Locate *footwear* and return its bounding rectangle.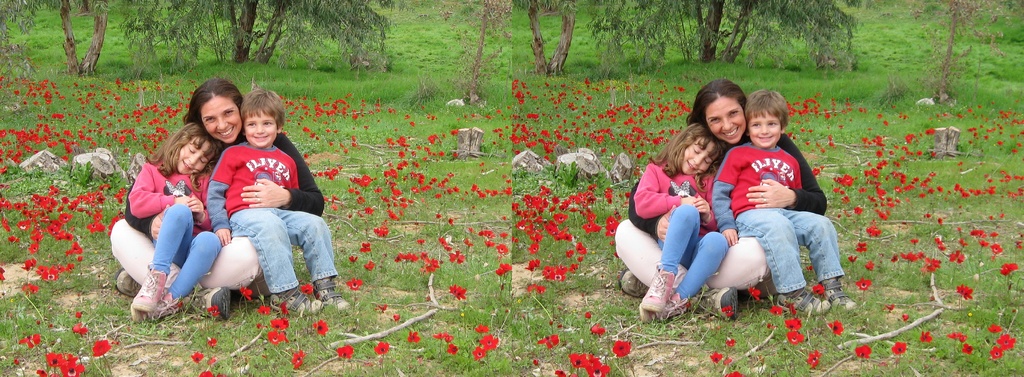
l=618, t=268, r=652, b=298.
